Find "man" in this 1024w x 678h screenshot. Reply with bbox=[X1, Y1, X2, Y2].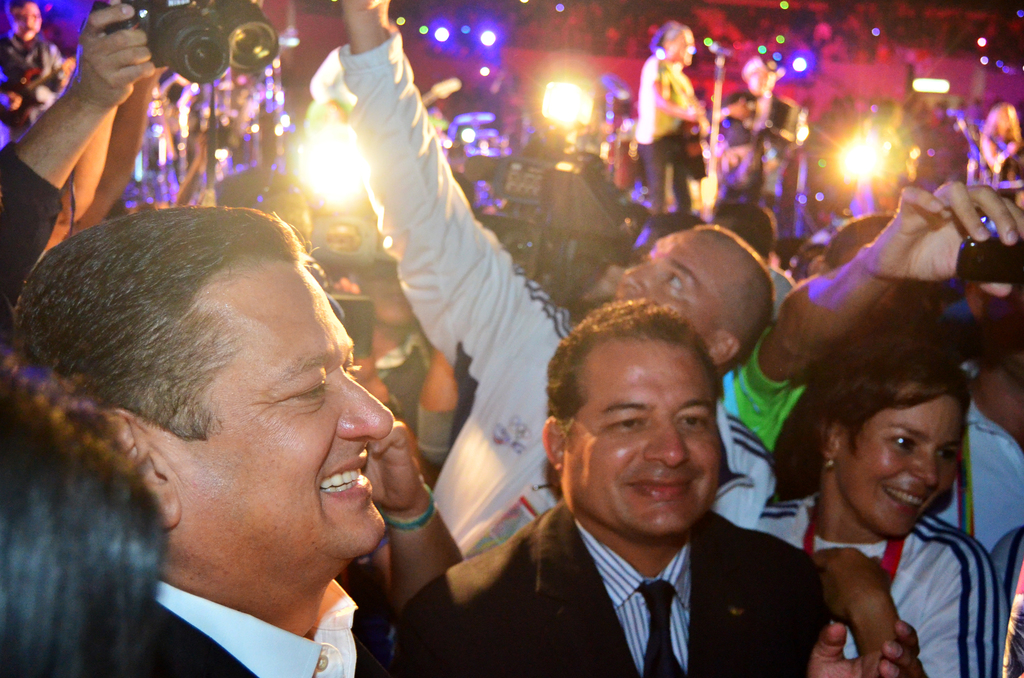
bbox=[308, 0, 774, 561].
